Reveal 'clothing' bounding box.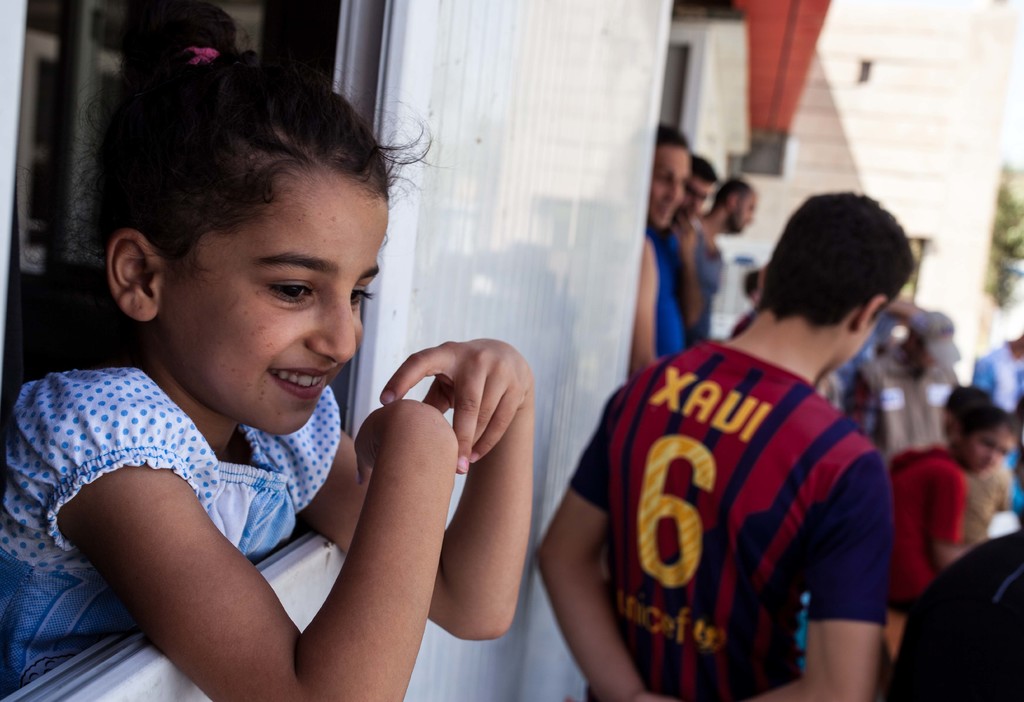
Revealed: bbox=(891, 449, 960, 603).
